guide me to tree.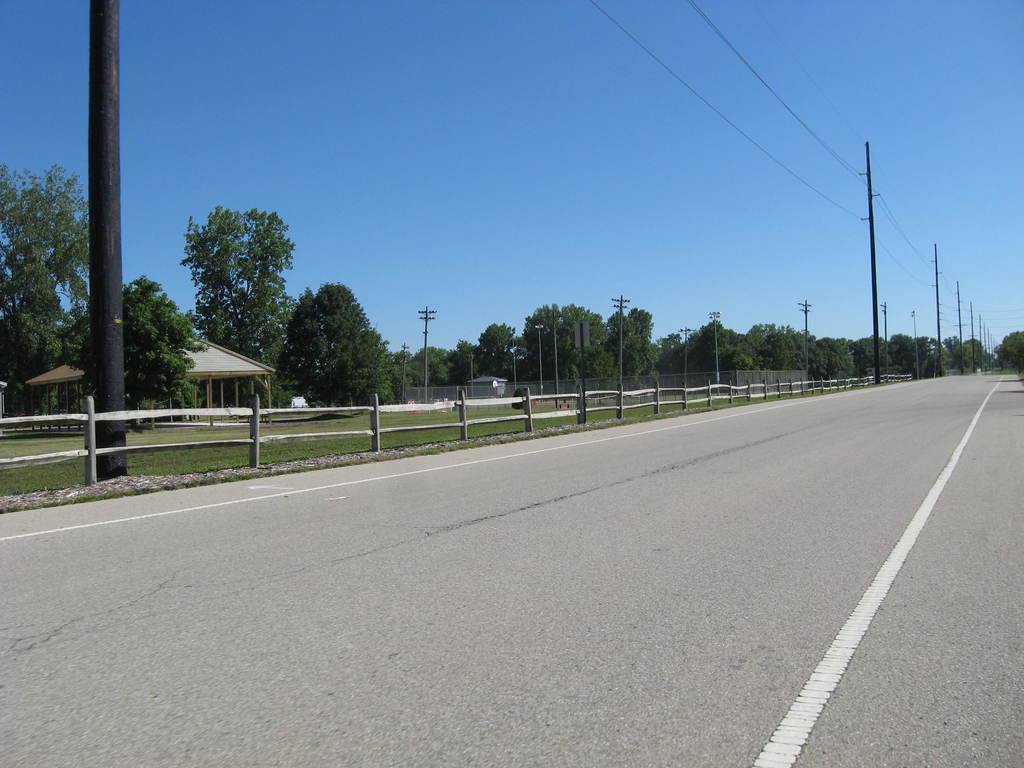
Guidance: 298:278:399:415.
